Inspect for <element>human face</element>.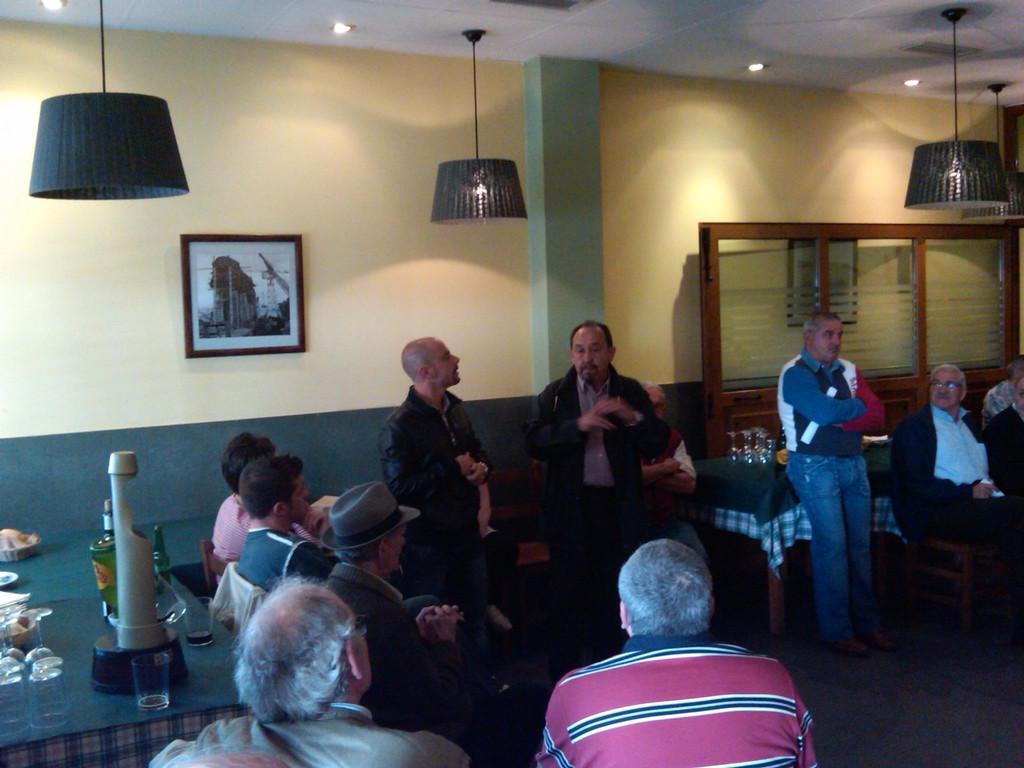
Inspection: [left=570, top=330, right=611, bottom=384].
